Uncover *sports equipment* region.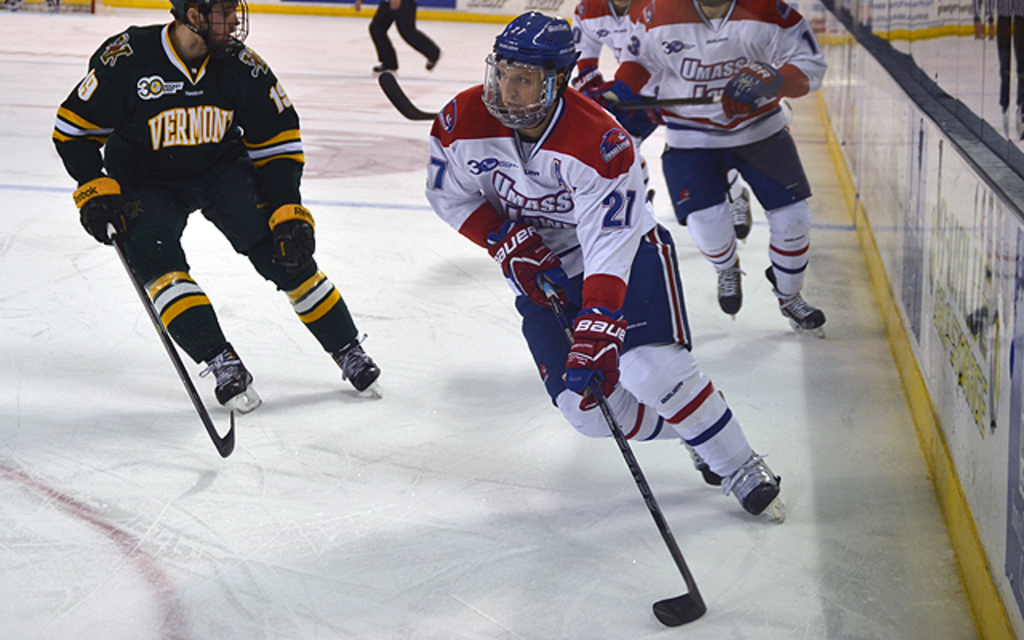
Uncovered: pyautogui.locateOnScreen(171, 0, 253, 58).
